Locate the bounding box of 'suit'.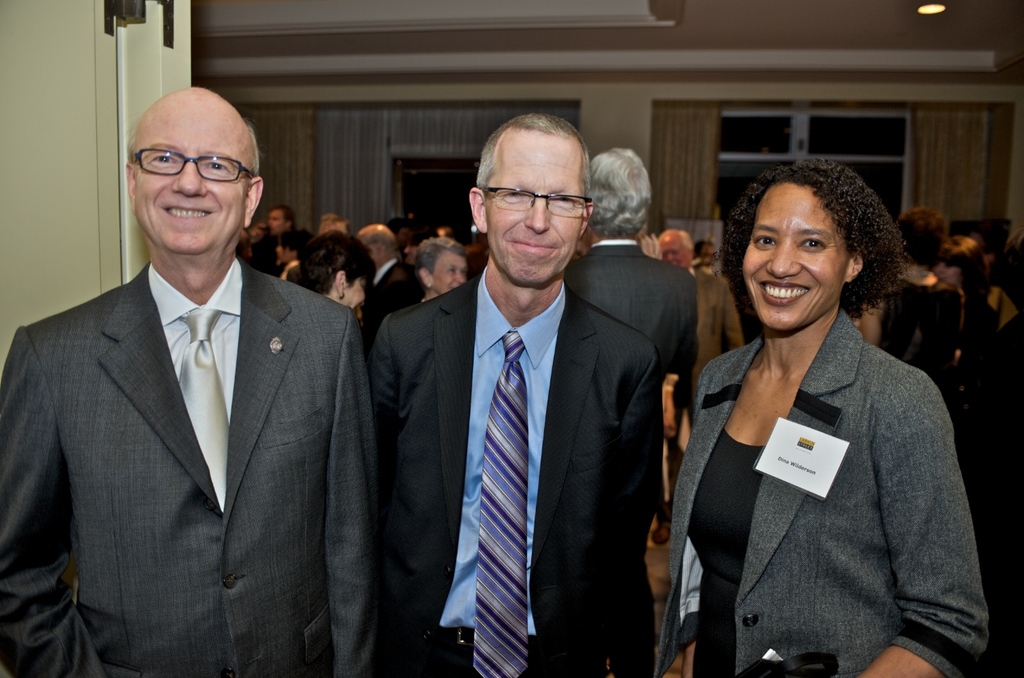
Bounding box: region(568, 236, 698, 428).
